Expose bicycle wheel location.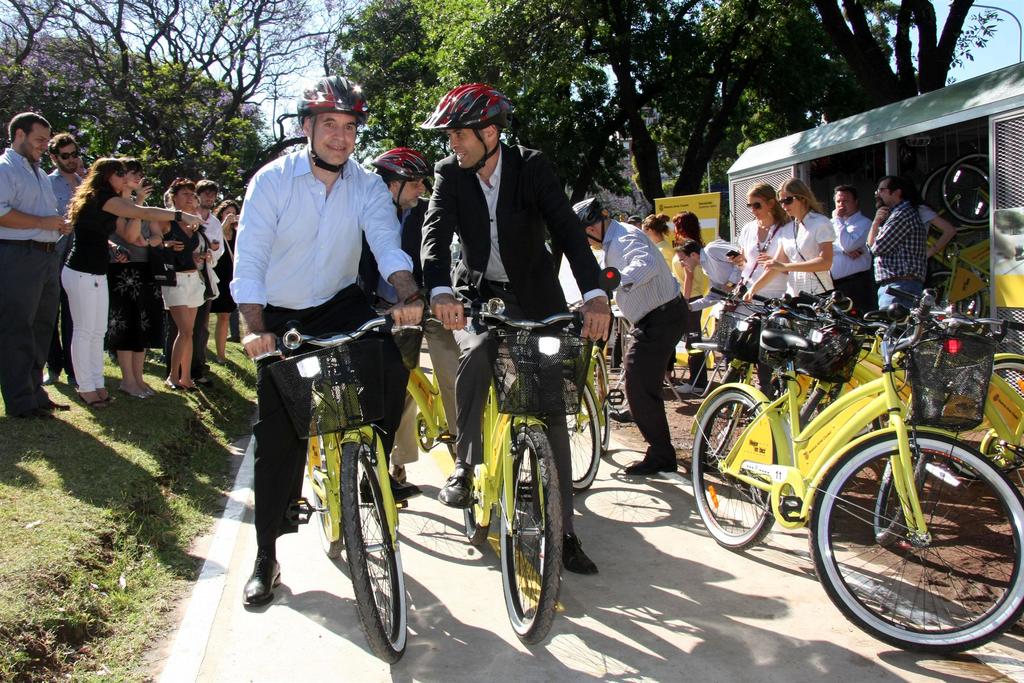
Exposed at 337:440:407:663.
